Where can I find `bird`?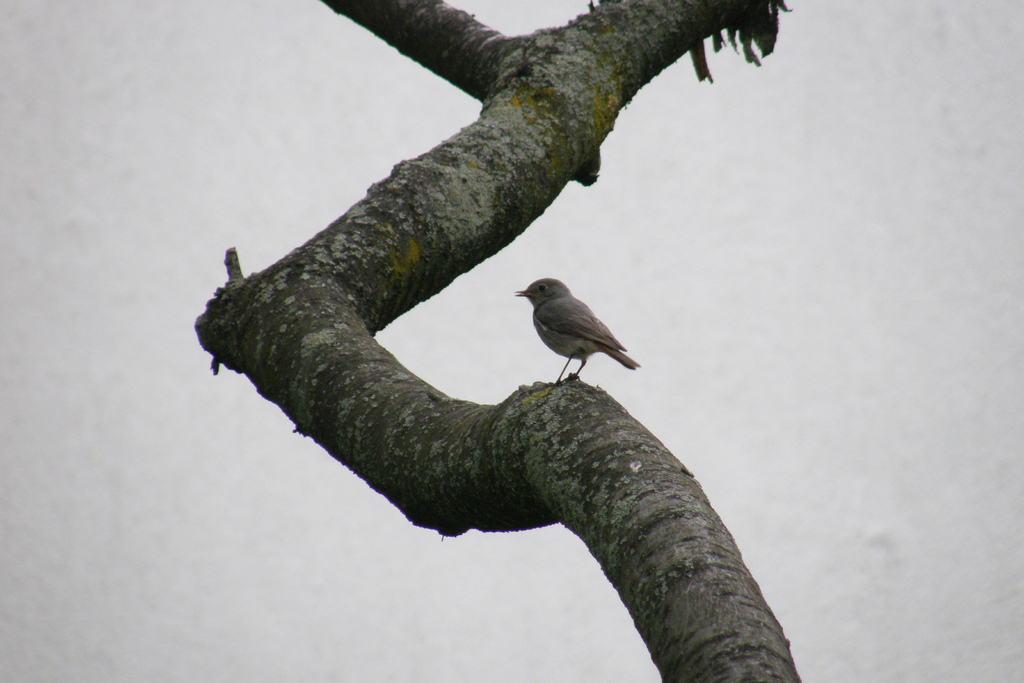
You can find it at rect(499, 280, 648, 388).
